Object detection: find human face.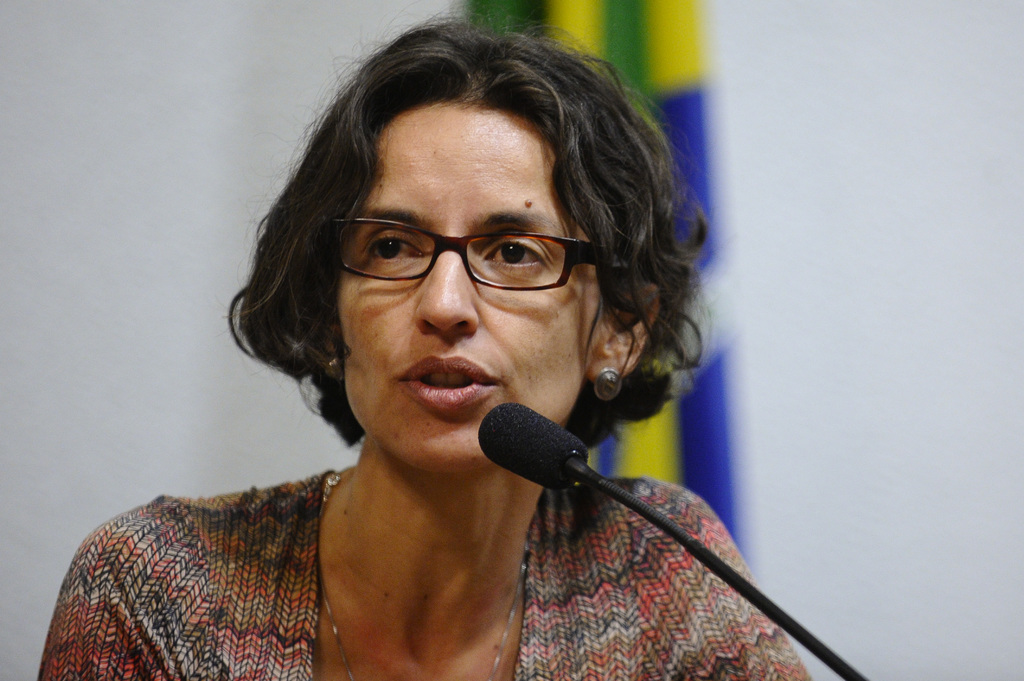
[left=341, top=102, right=593, bottom=471].
